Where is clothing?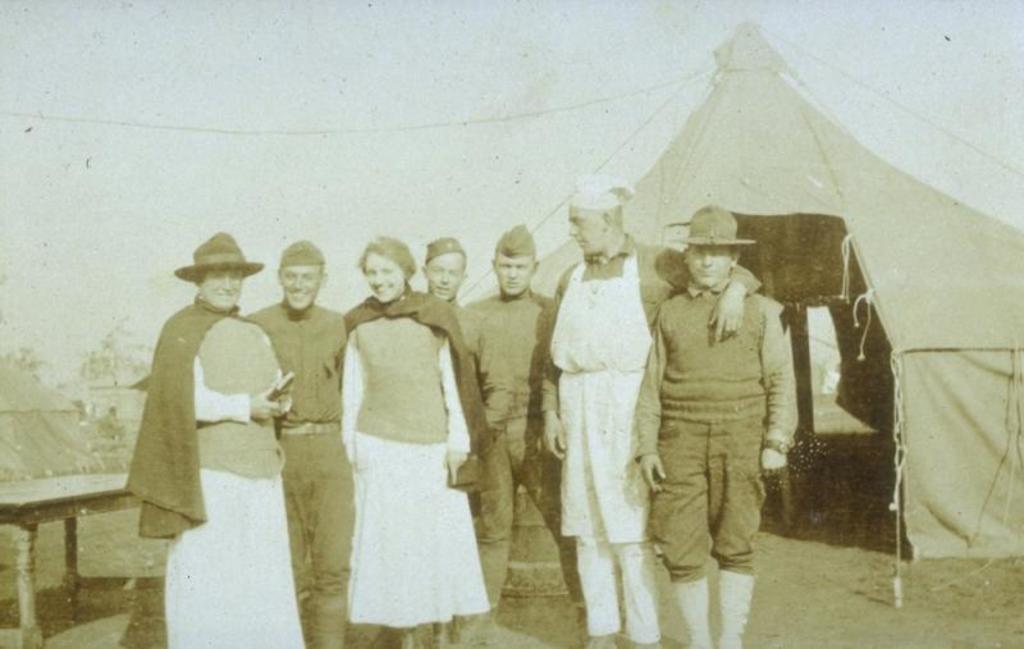
241 302 326 424.
